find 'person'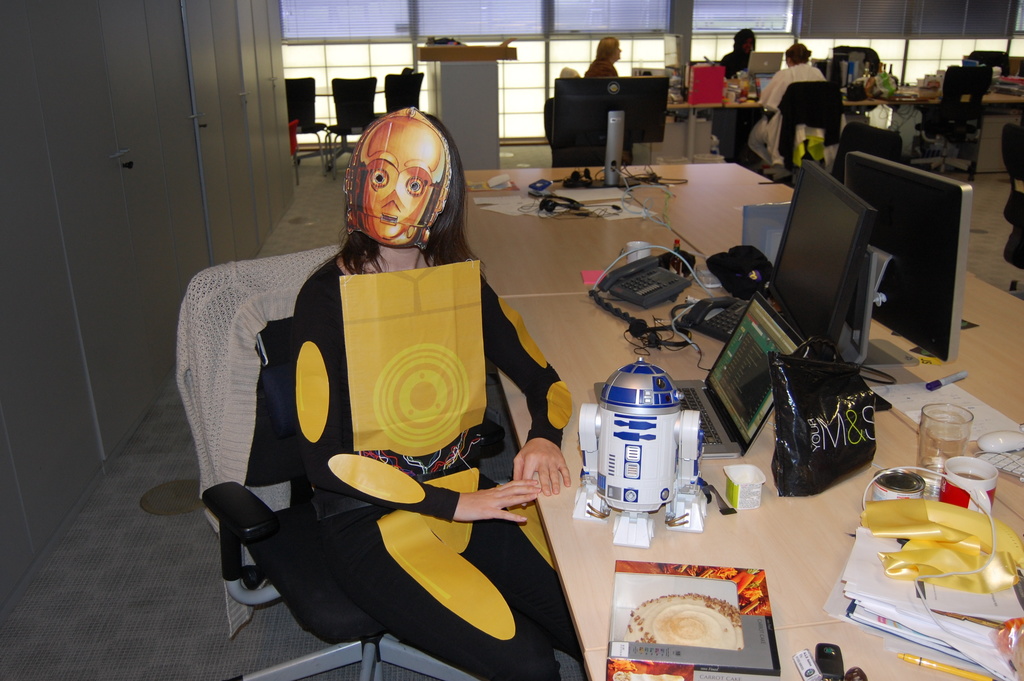
BBox(584, 31, 623, 79)
